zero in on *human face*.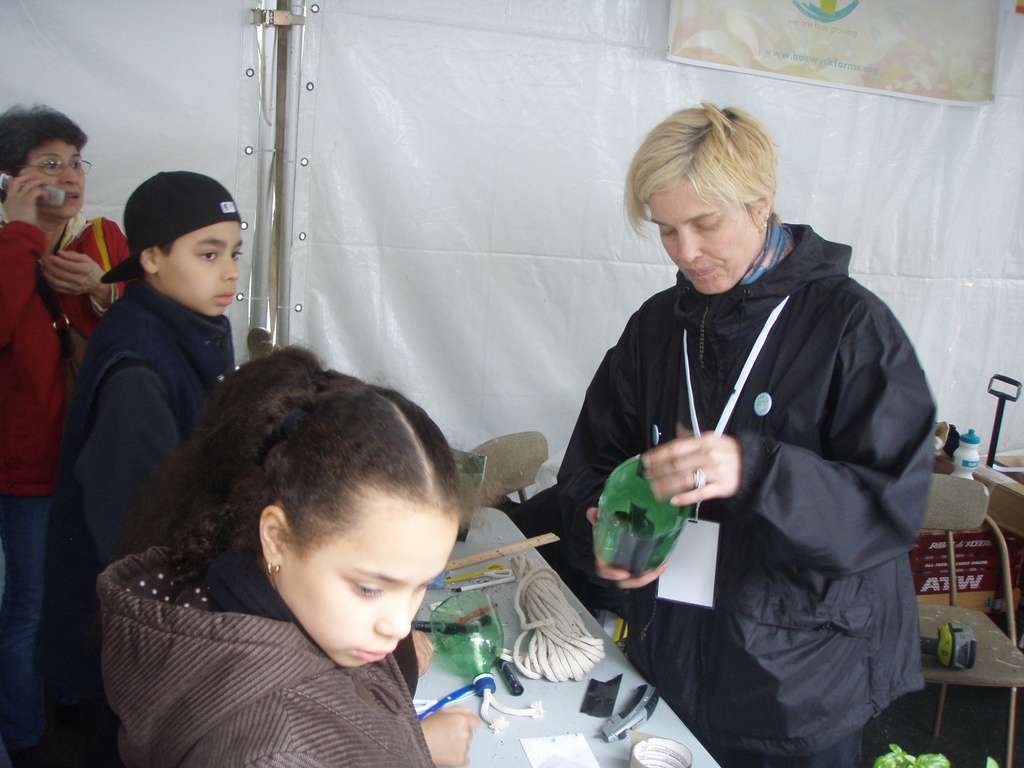
Zeroed in: BBox(164, 223, 246, 317).
